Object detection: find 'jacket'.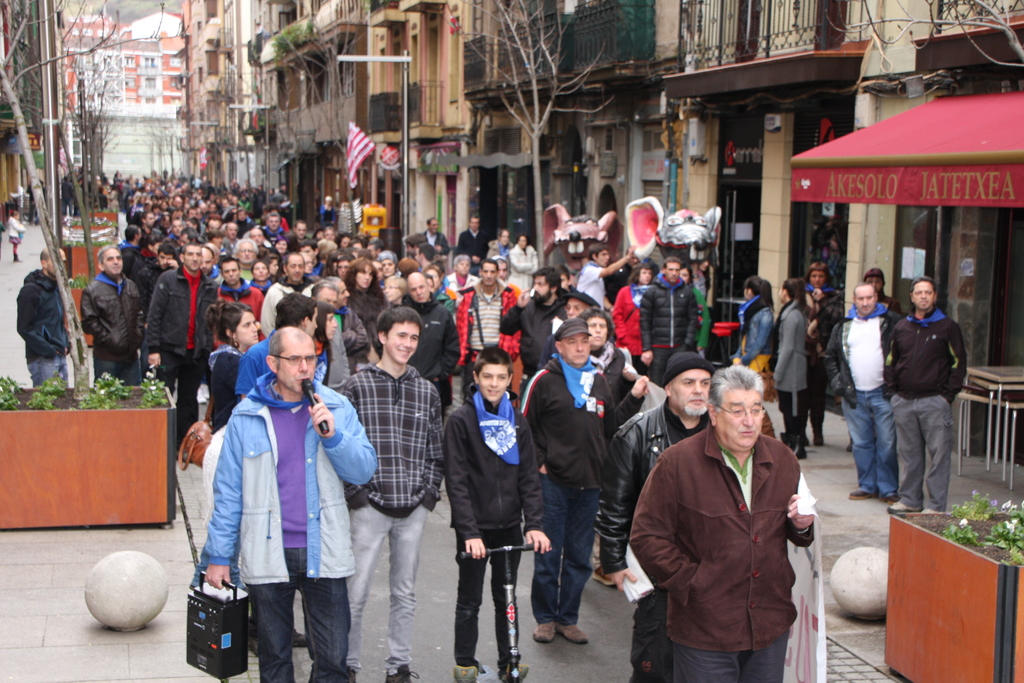
{"left": 425, "top": 227, "right": 454, "bottom": 257}.
